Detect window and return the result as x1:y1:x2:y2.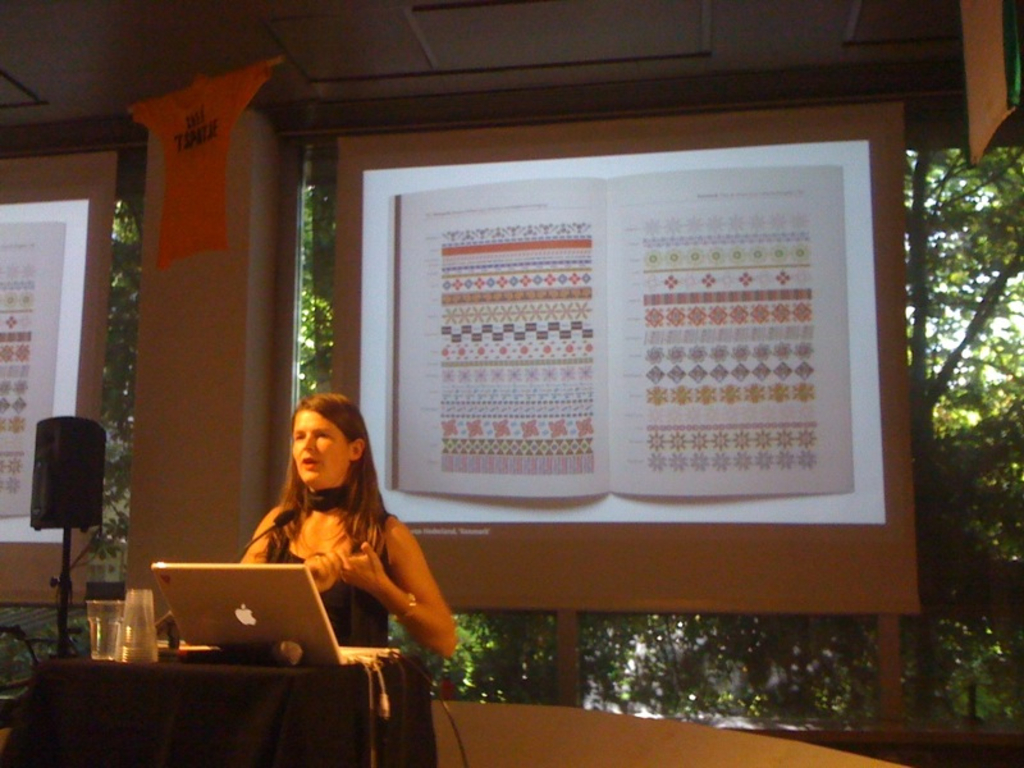
264:73:1023:753.
